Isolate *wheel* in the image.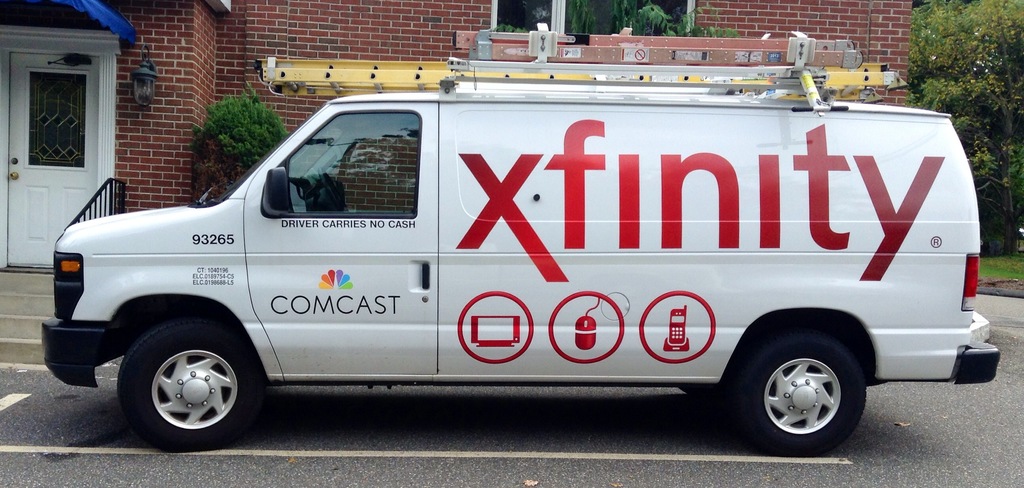
Isolated region: (732,332,867,452).
